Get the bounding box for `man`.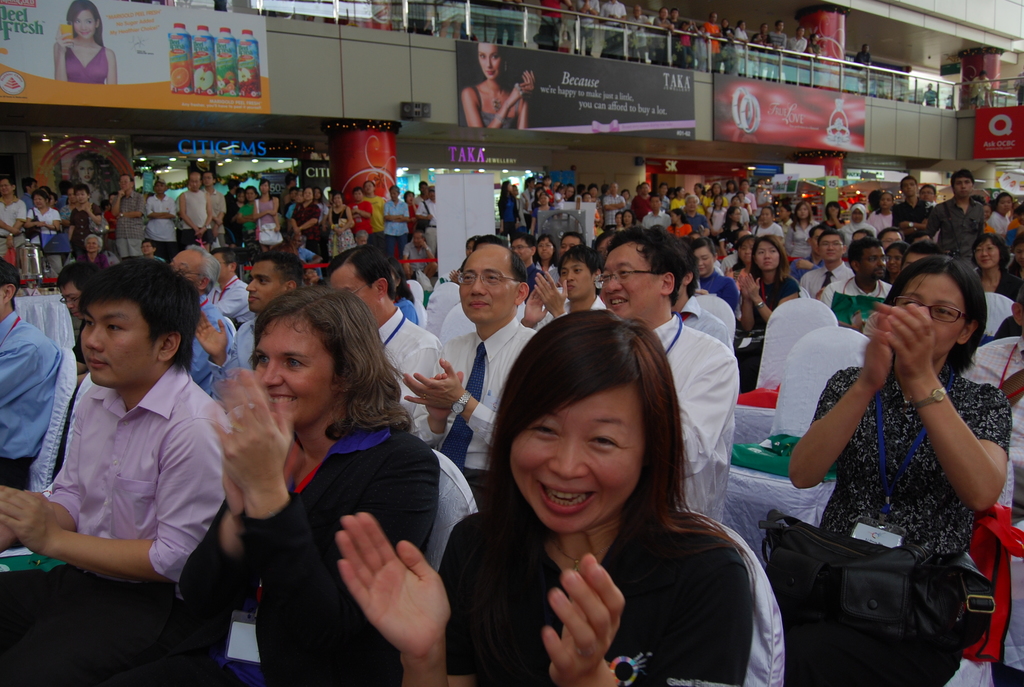
(x1=384, y1=178, x2=410, y2=255).
